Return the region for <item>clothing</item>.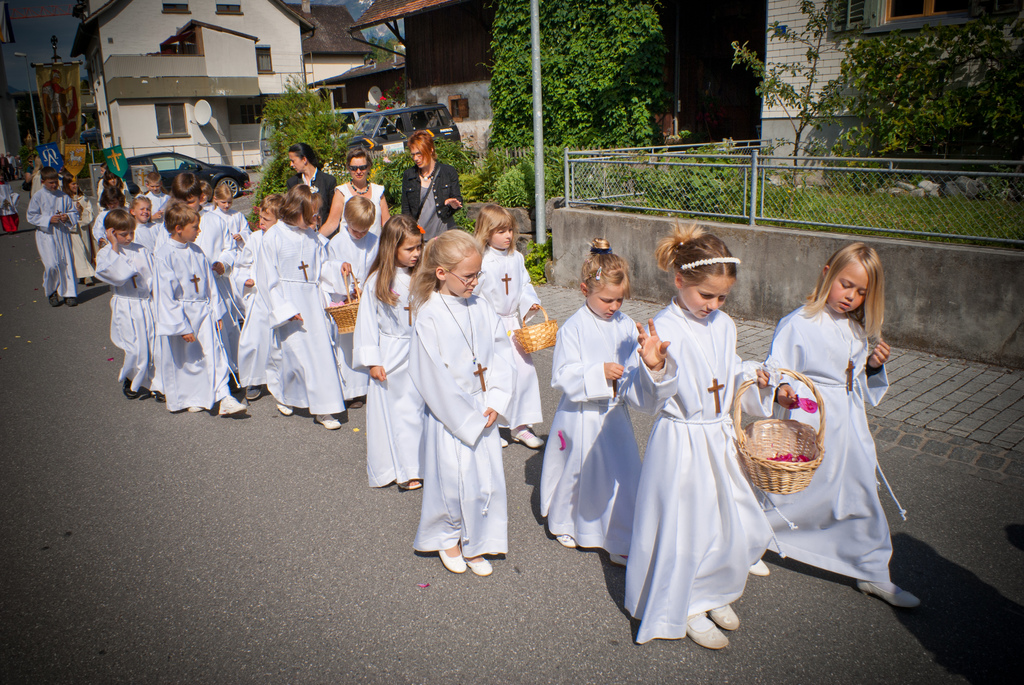
box=[640, 300, 756, 626].
